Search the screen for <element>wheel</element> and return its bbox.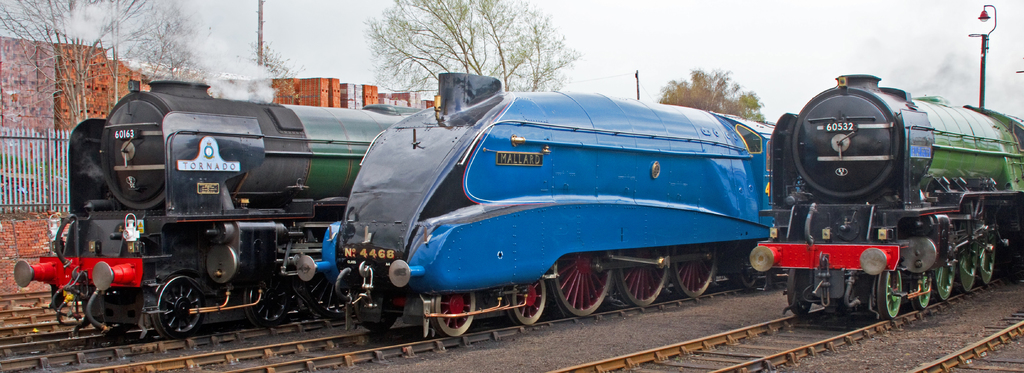
Found: (550,247,616,316).
